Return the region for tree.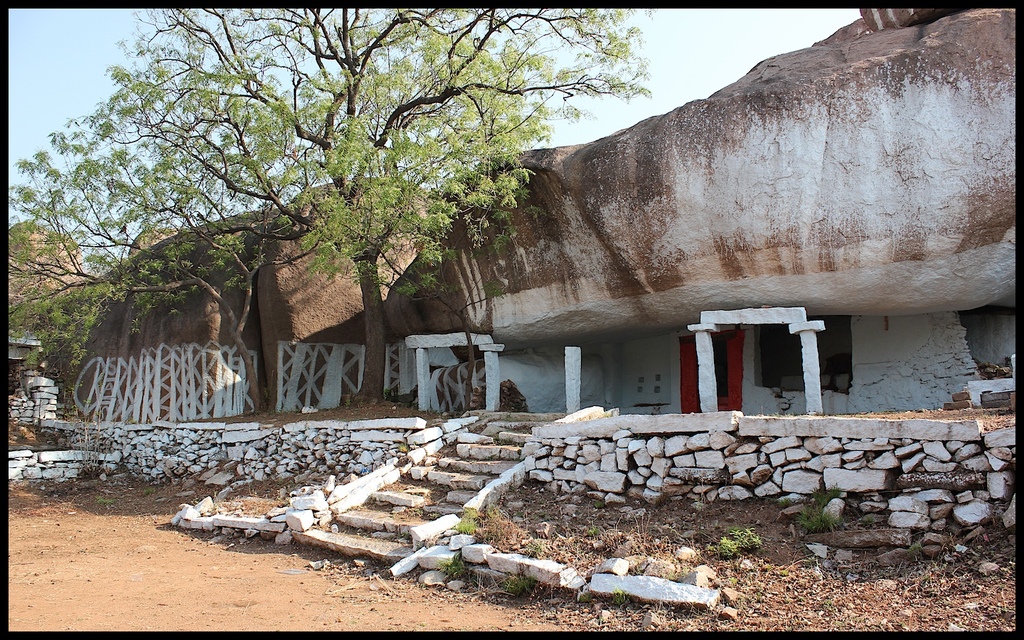
locate(56, 50, 518, 417).
